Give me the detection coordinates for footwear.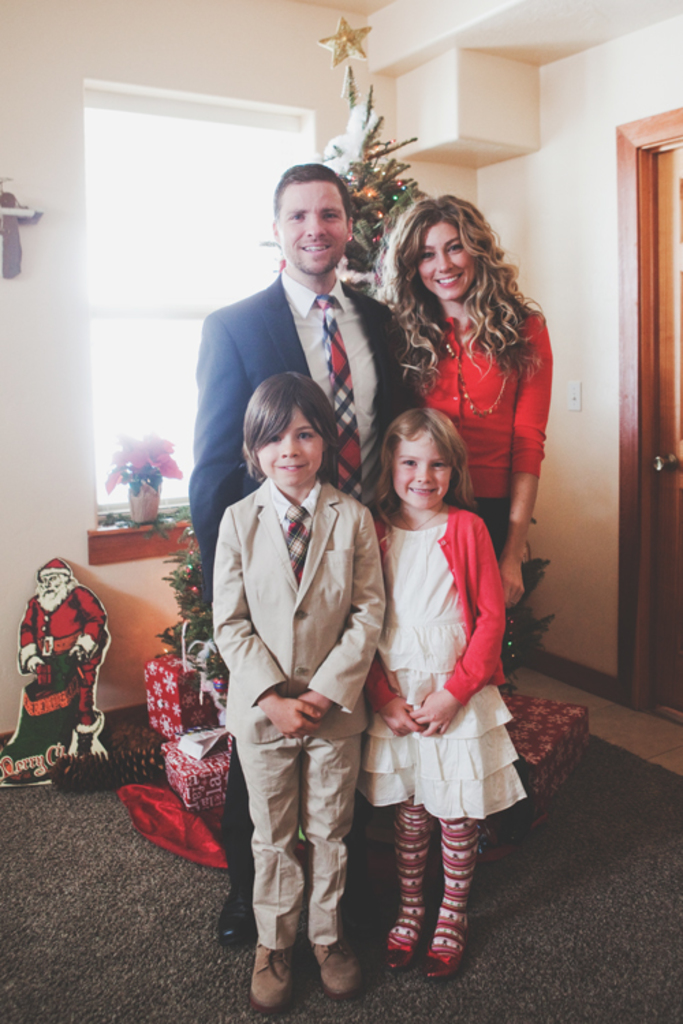
(385, 937, 415, 973).
